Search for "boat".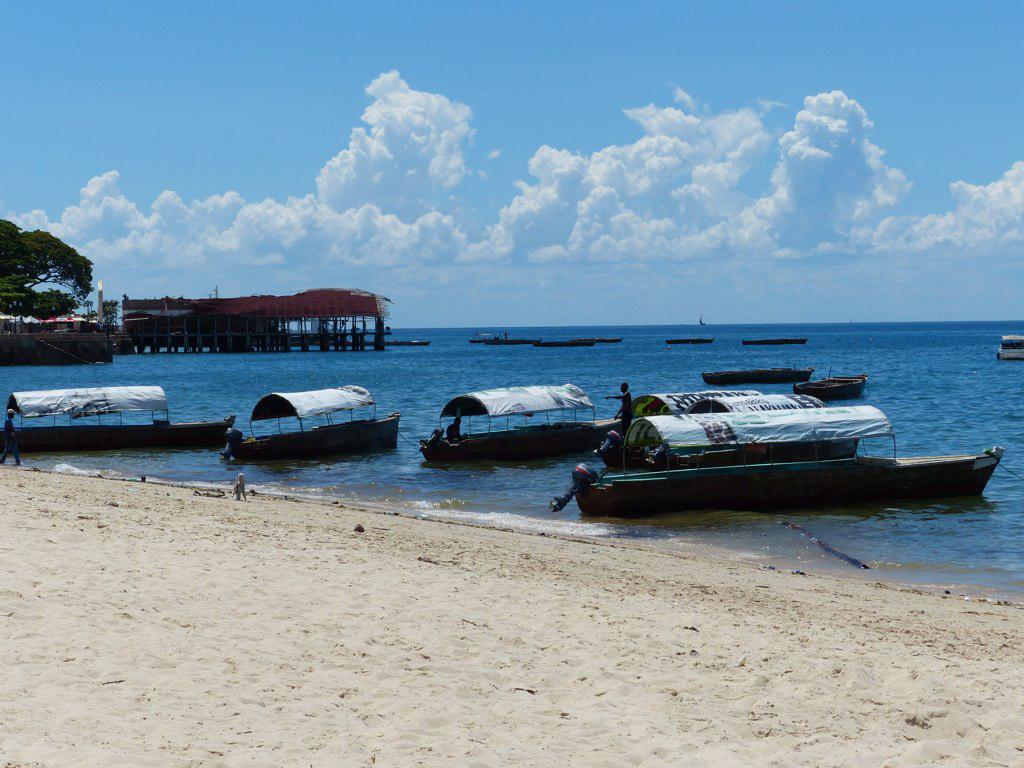
Found at [796, 373, 870, 401].
